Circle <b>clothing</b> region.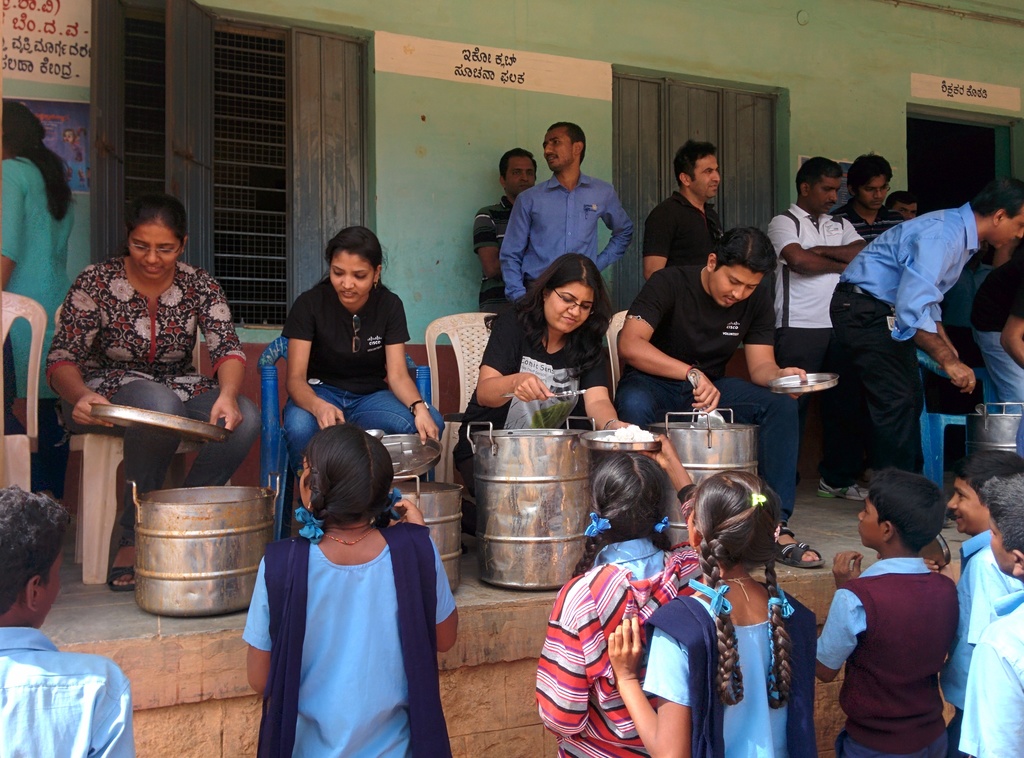
Region: [627, 264, 826, 496].
